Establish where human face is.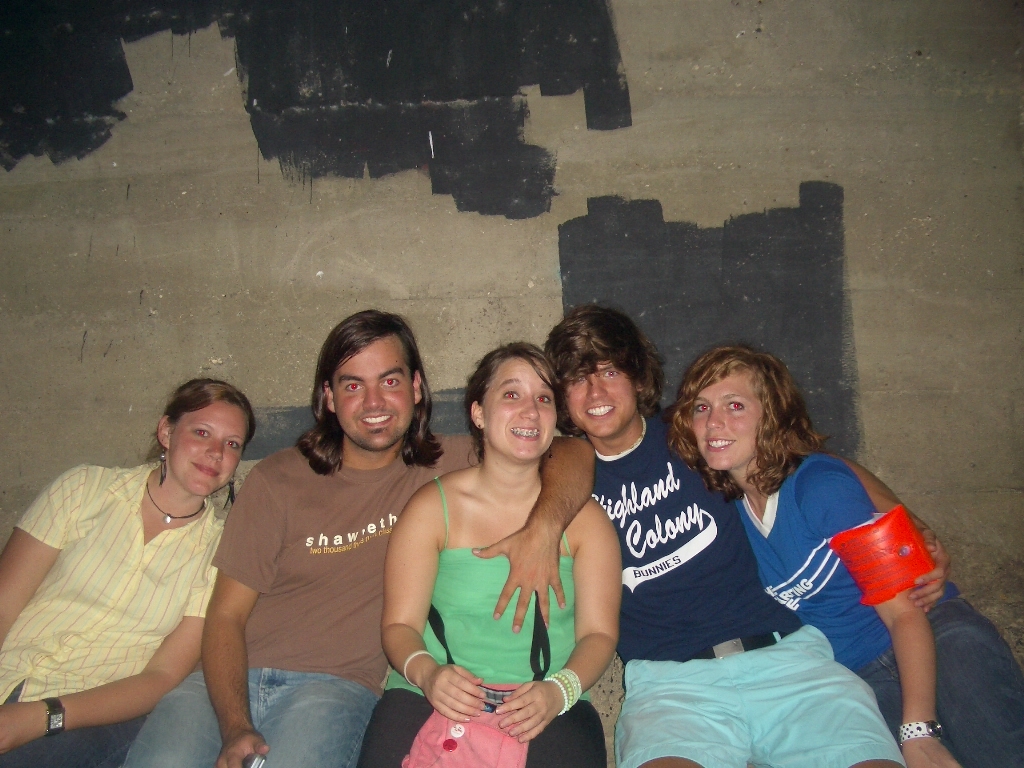
Established at {"x1": 478, "y1": 357, "x2": 565, "y2": 465}.
